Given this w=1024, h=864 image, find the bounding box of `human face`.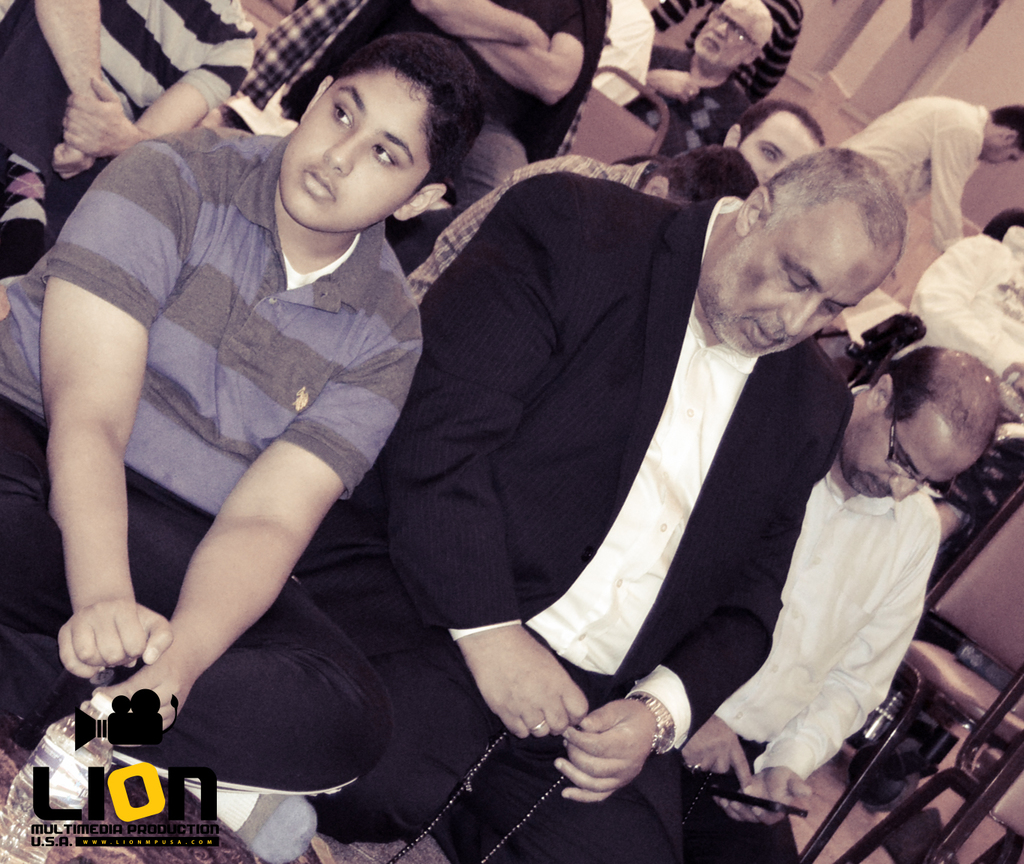
<region>742, 112, 809, 190</region>.
